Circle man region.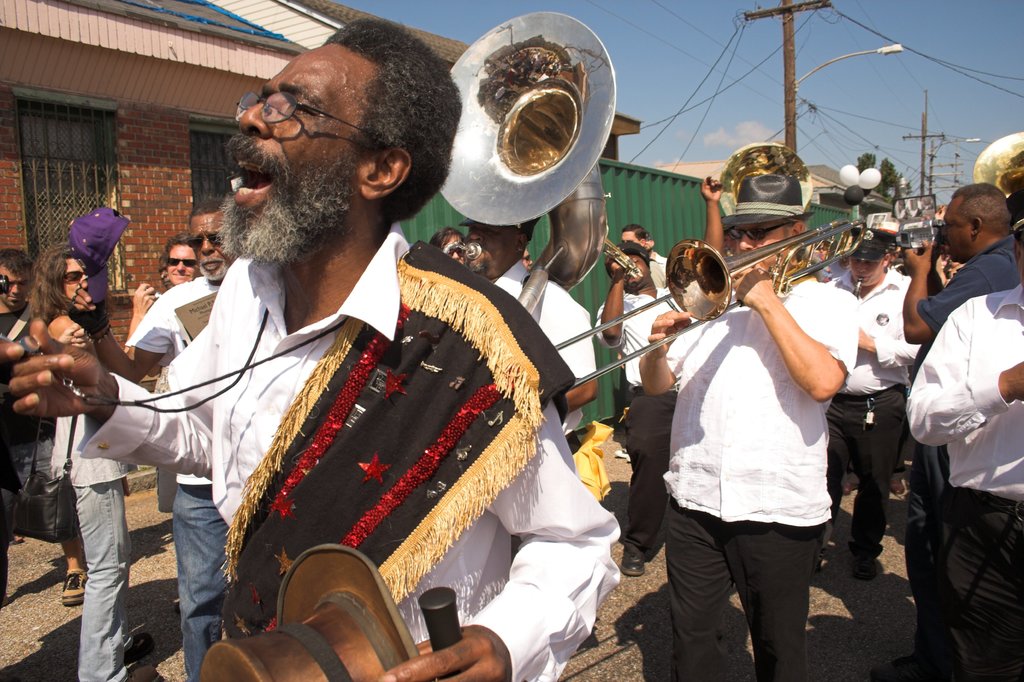
Region: 908/168/1018/654.
